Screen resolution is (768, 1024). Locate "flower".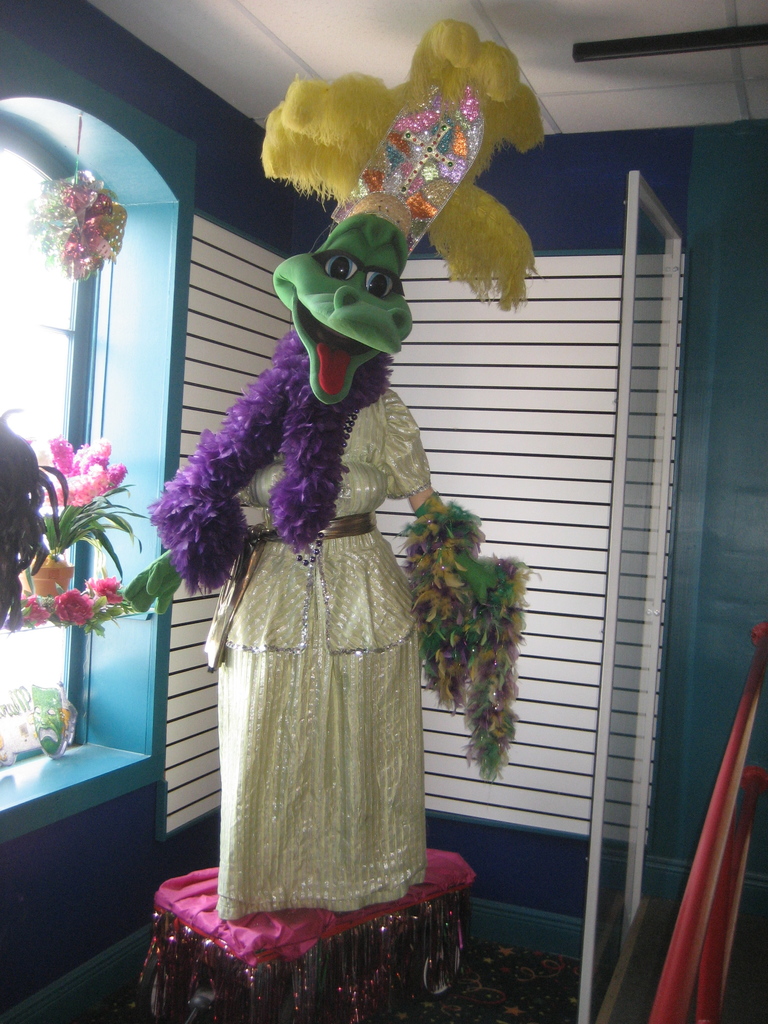
region(54, 585, 98, 628).
